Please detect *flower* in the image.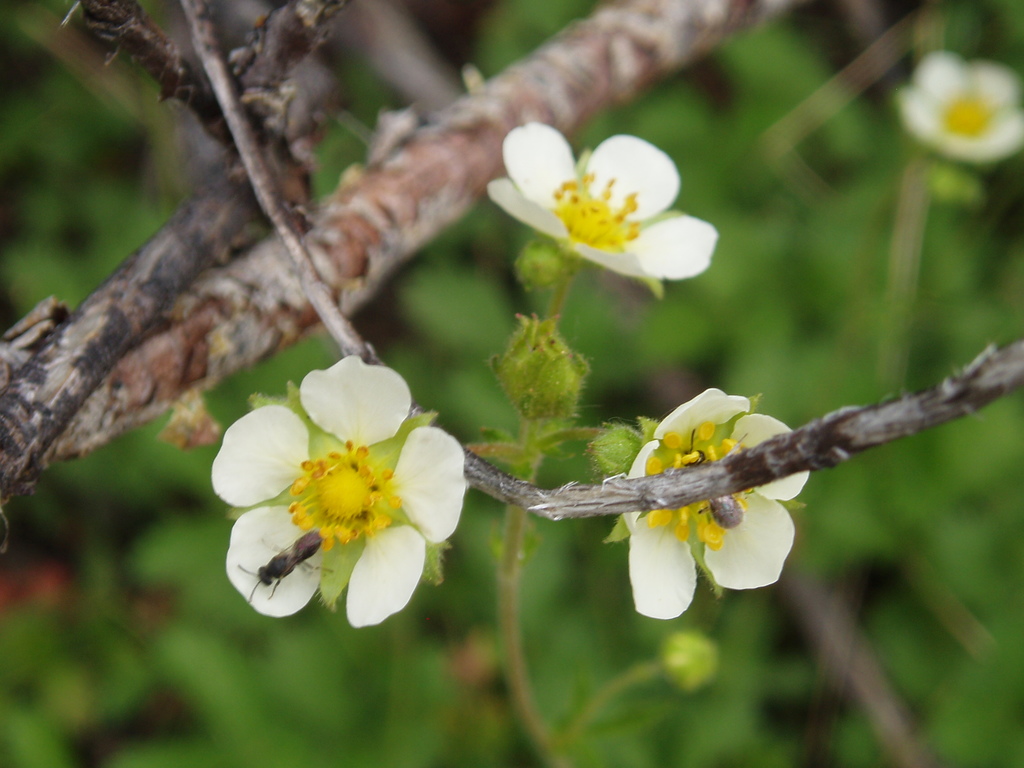
<bbox>212, 355, 467, 631</bbox>.
